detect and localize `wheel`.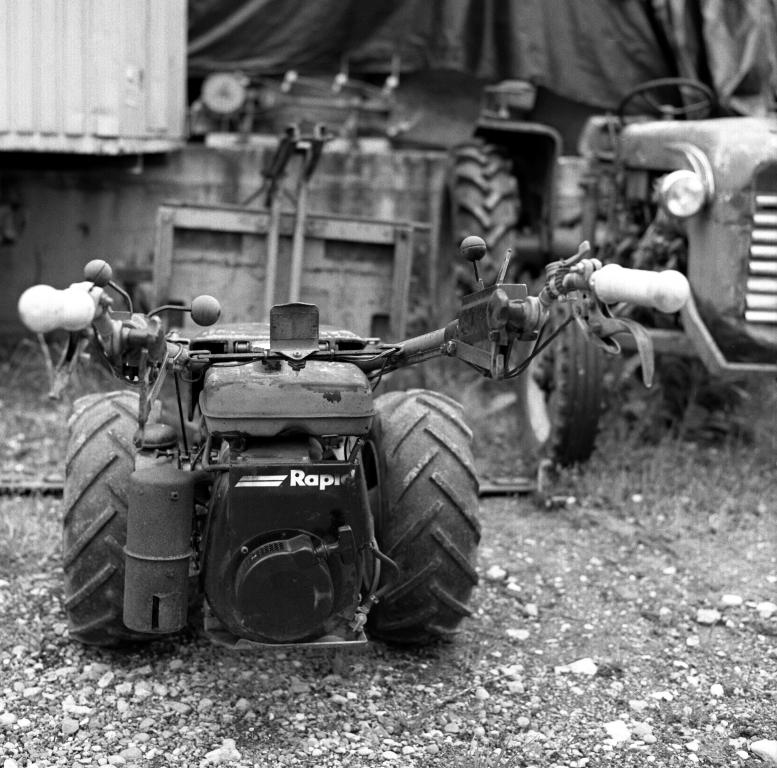
Localized at 430:141:517:331.
